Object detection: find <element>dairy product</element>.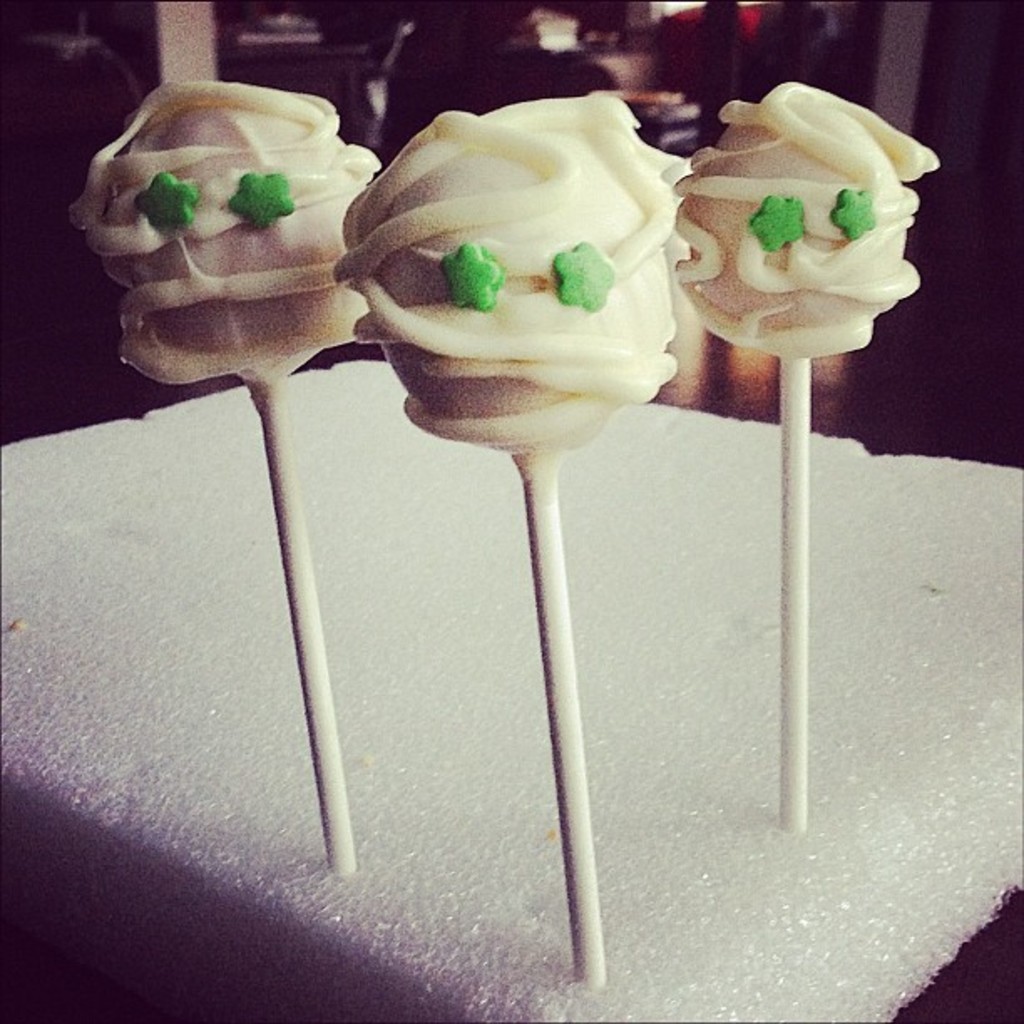
[x1=671, y1=84, x2=917, y2=400].
